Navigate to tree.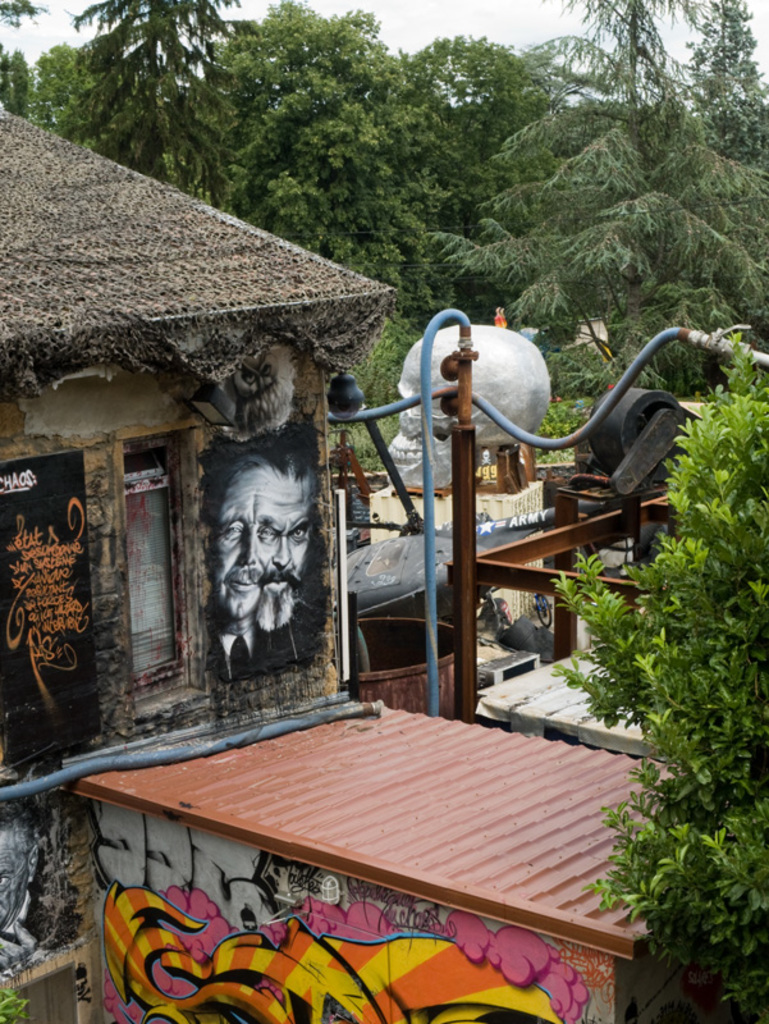
Navigation target: [left=0, top=0, right=67, bottom=29].
